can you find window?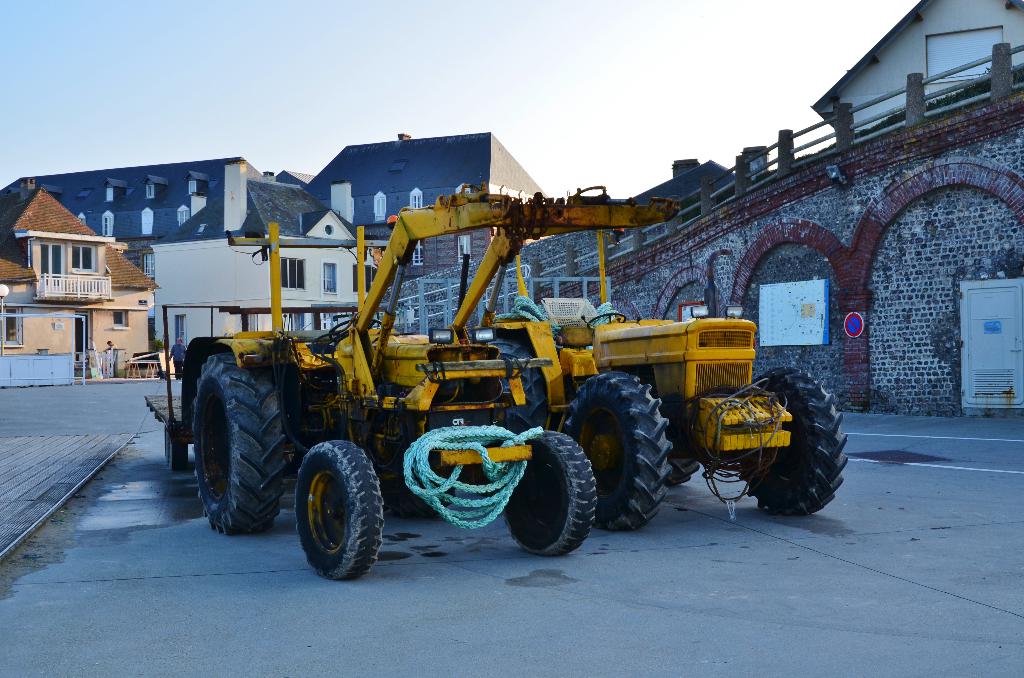
Yes, bounding box: Rect(104, 218, 113, 235).
